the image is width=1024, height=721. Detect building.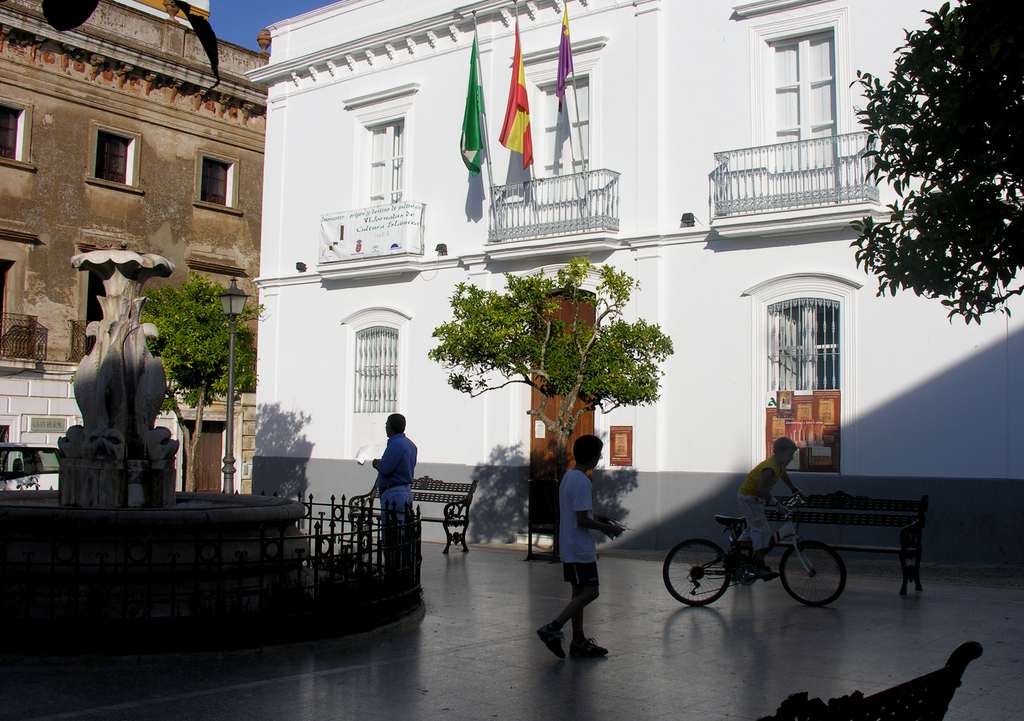
Detection: 0, 0, 273, 497.
